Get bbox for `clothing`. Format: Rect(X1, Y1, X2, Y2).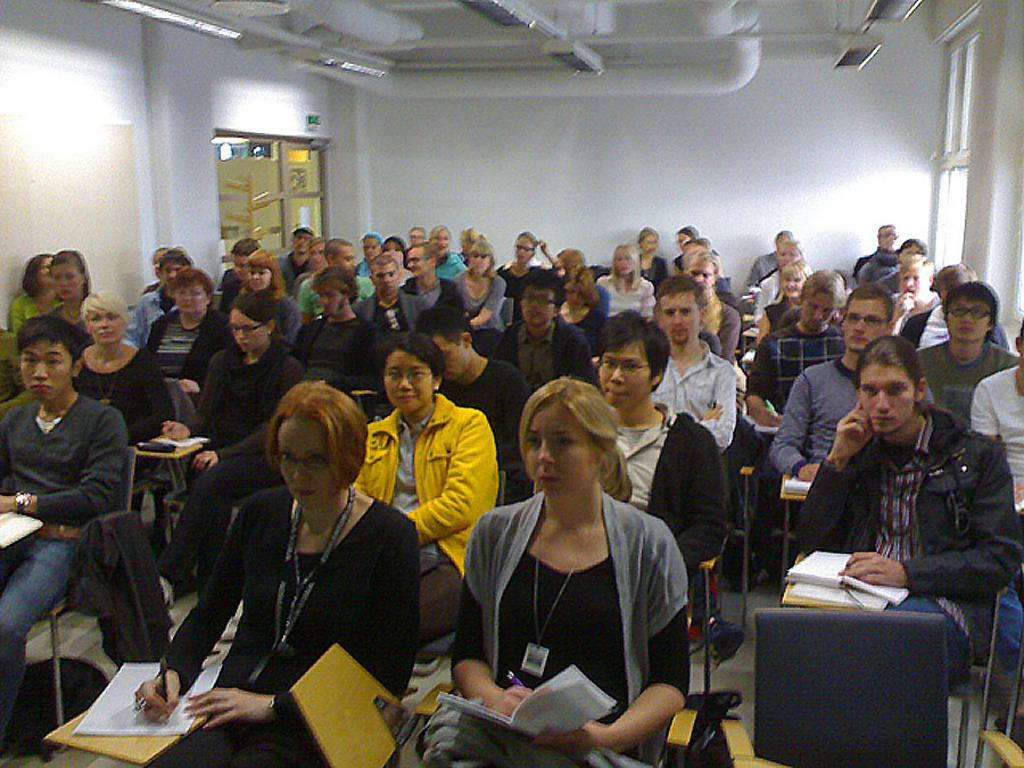
Rect(407, 275, 472, 314).
